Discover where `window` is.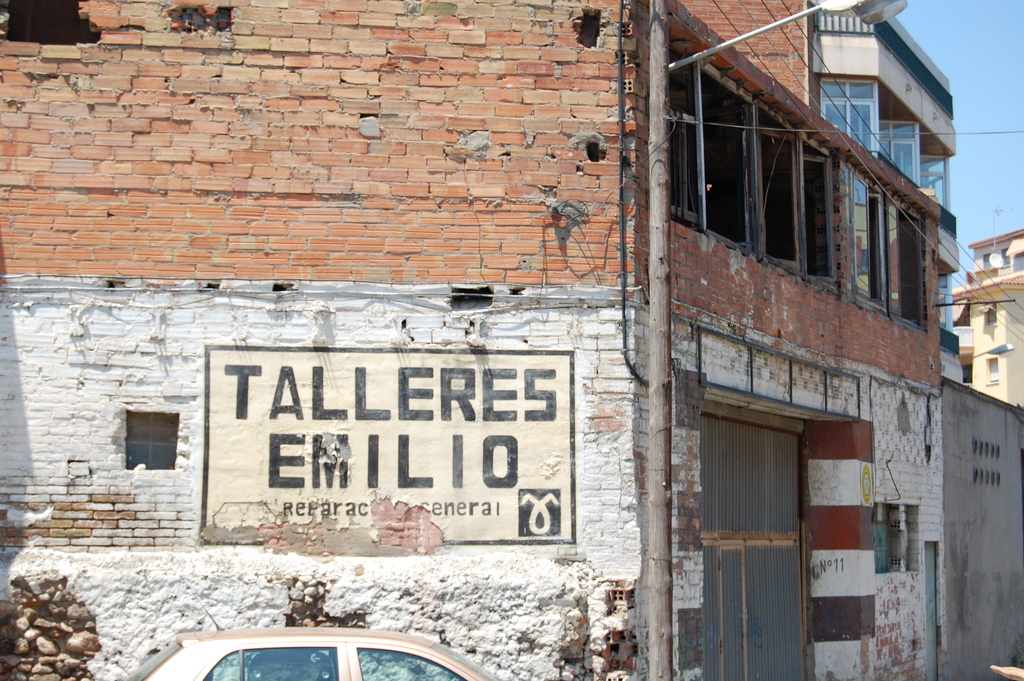
Discovered at Rect(819, 81, 878, 154).
